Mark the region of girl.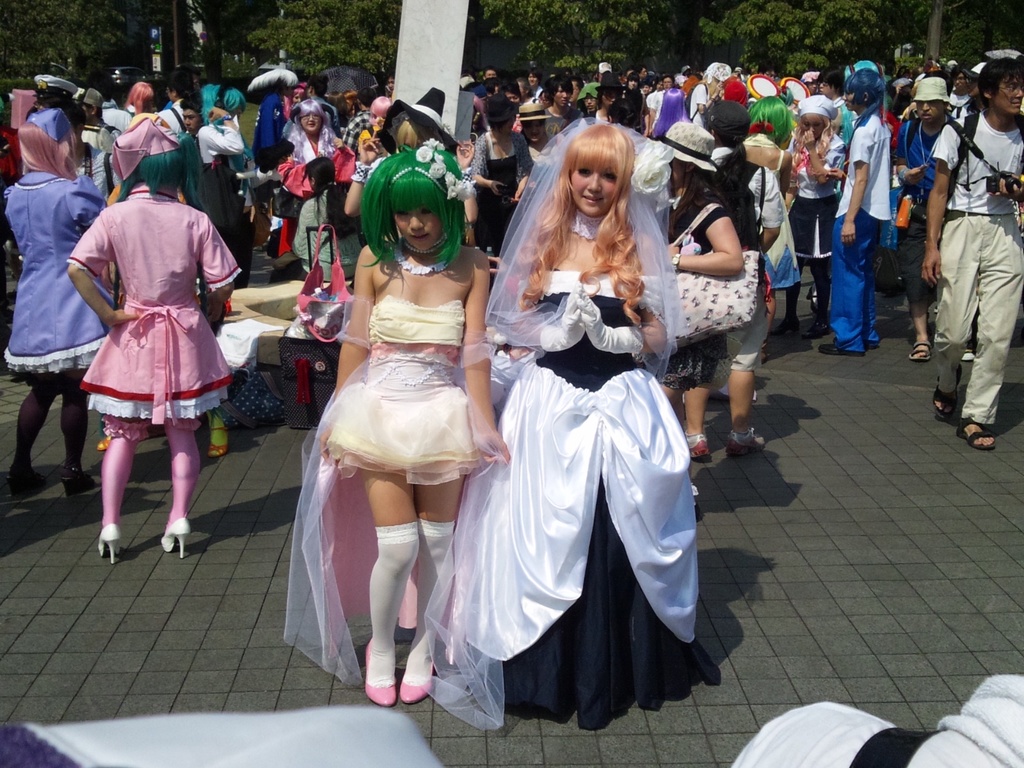
Region: select_region(740, 91, 797, 362).
